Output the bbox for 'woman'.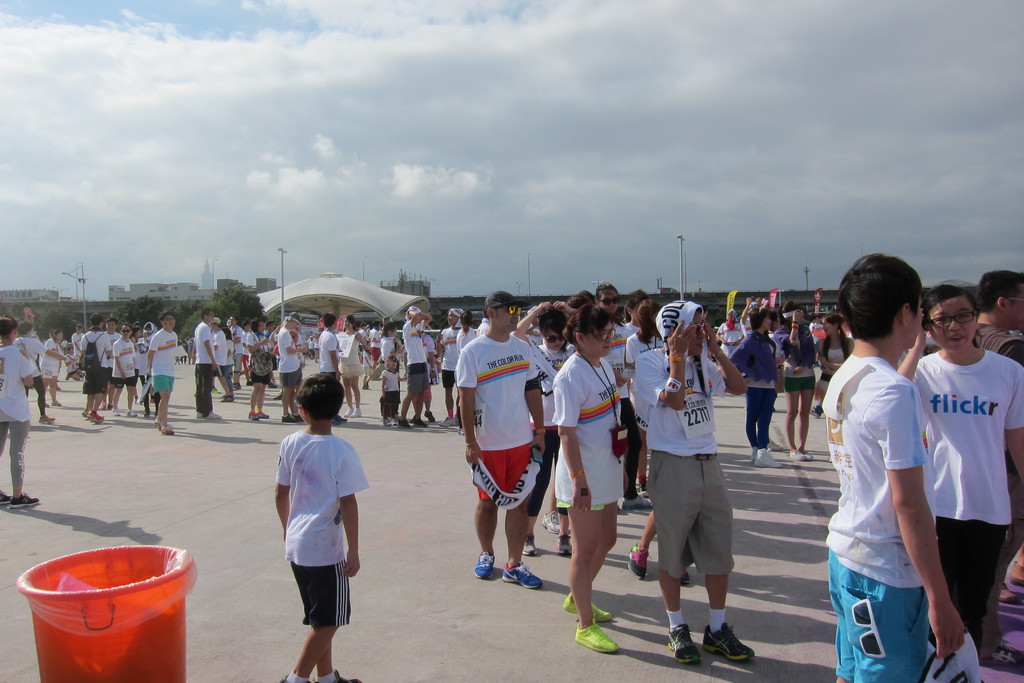
locate(513, 295, 580, 562).
